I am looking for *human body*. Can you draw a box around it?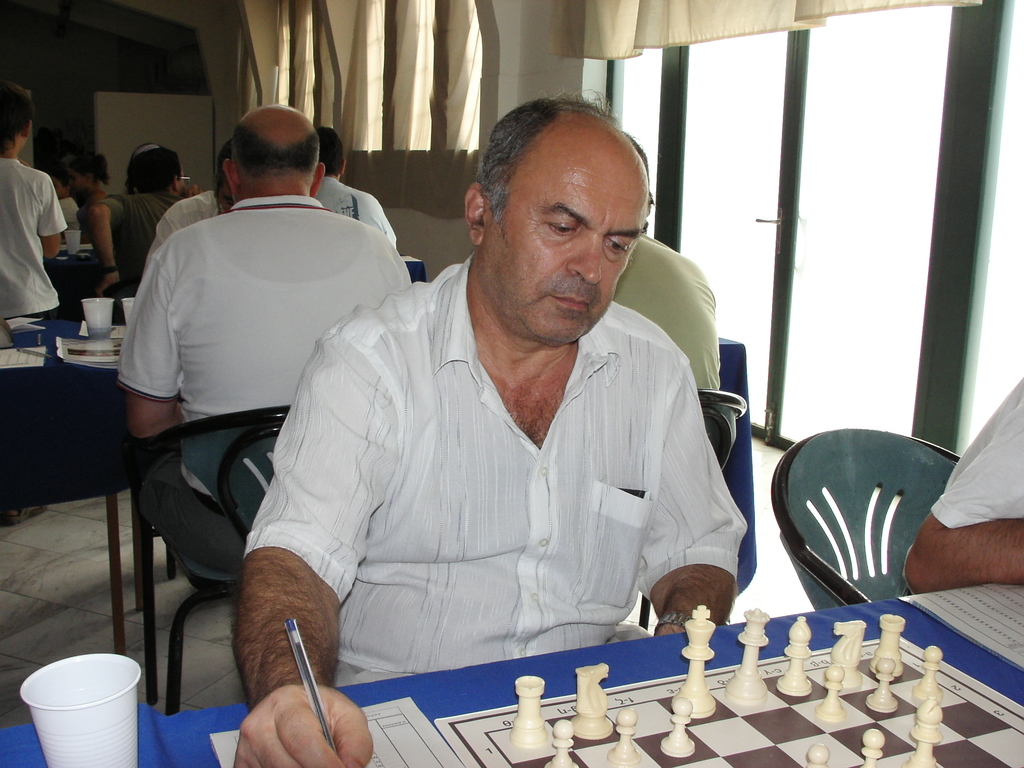
Sure, the bounding box is rect(0, 155, 70, 315).
